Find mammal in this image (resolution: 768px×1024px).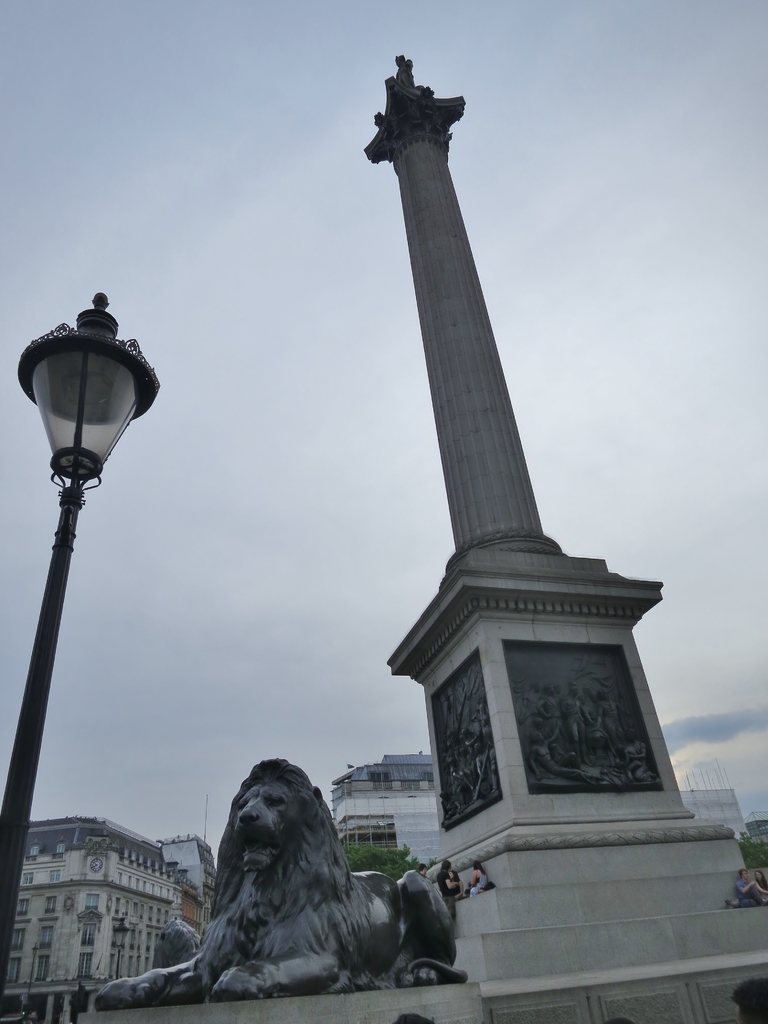
417 864 426 873.
